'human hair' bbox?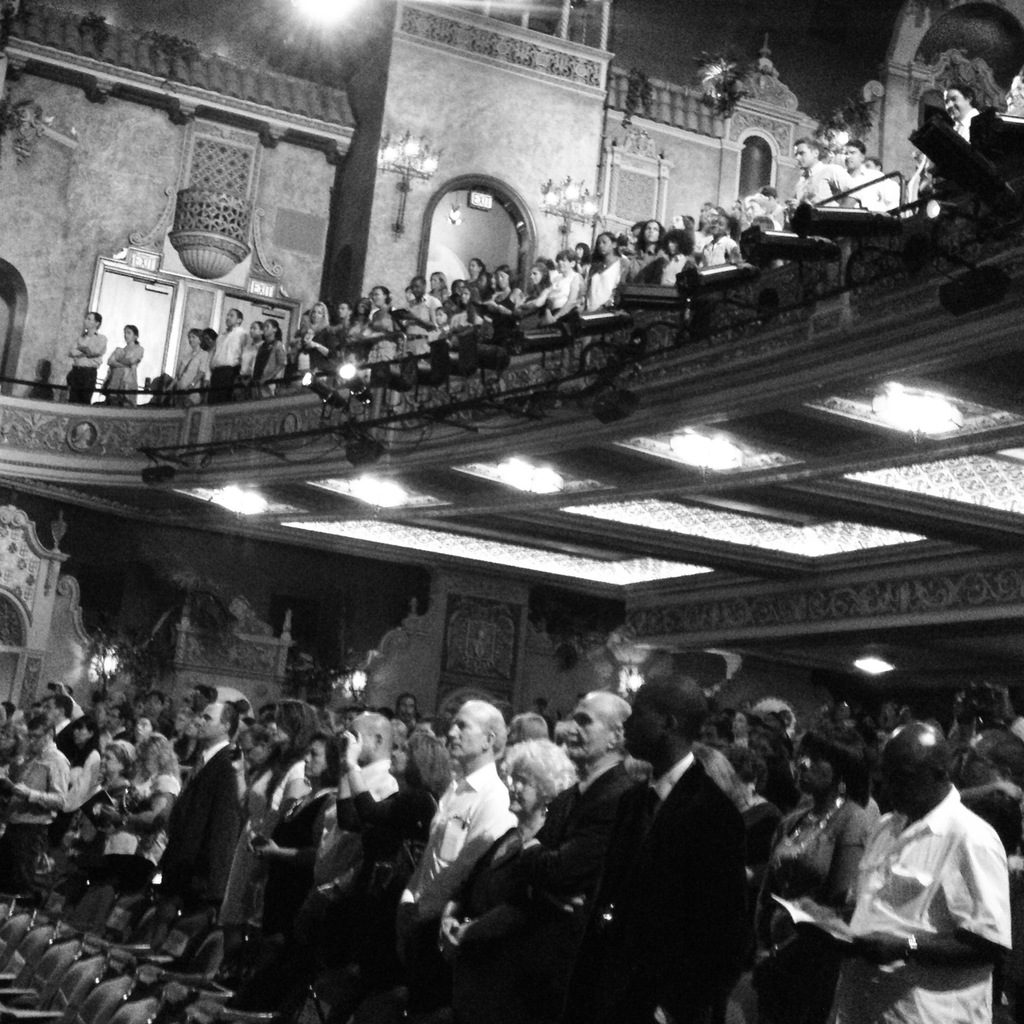
137, 732, 177, 788
